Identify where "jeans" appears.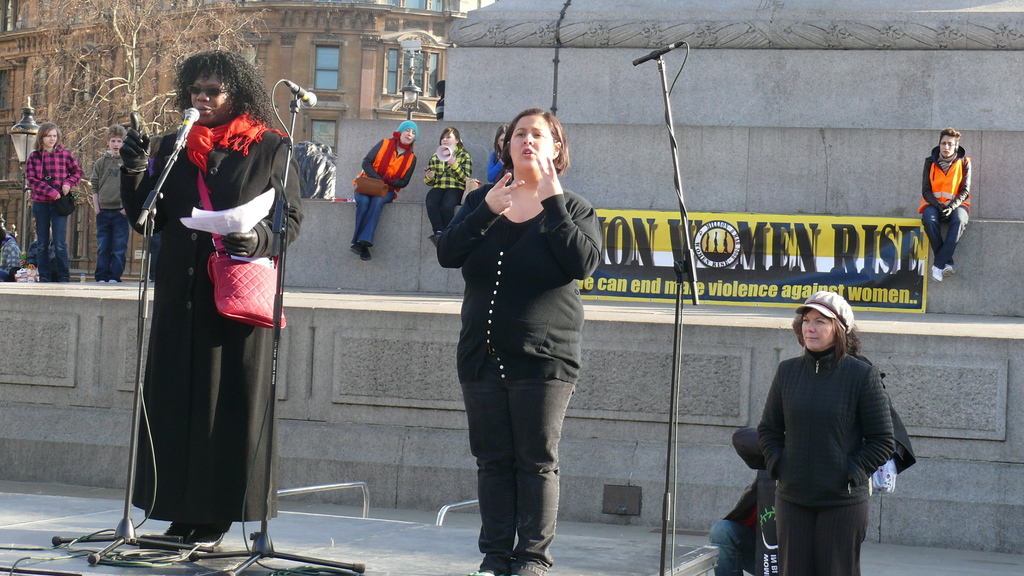
Appears at crop(351, 188, 395, 249).
